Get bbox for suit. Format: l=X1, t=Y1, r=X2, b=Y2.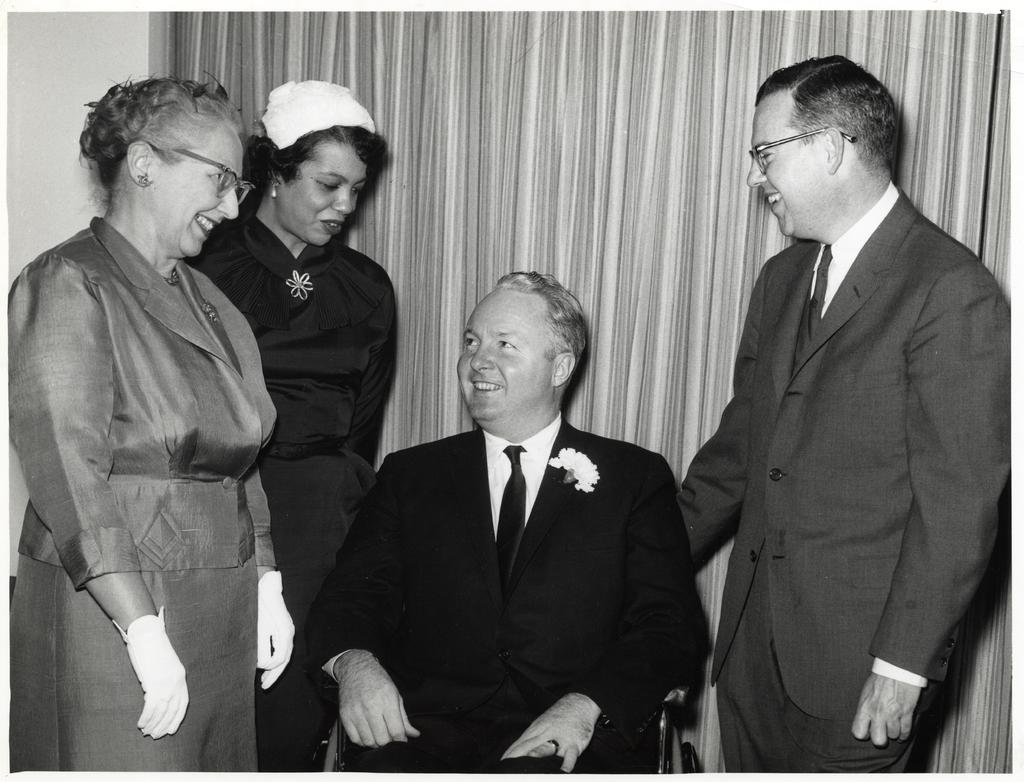
l=294, t=422, r=698, b=781.
